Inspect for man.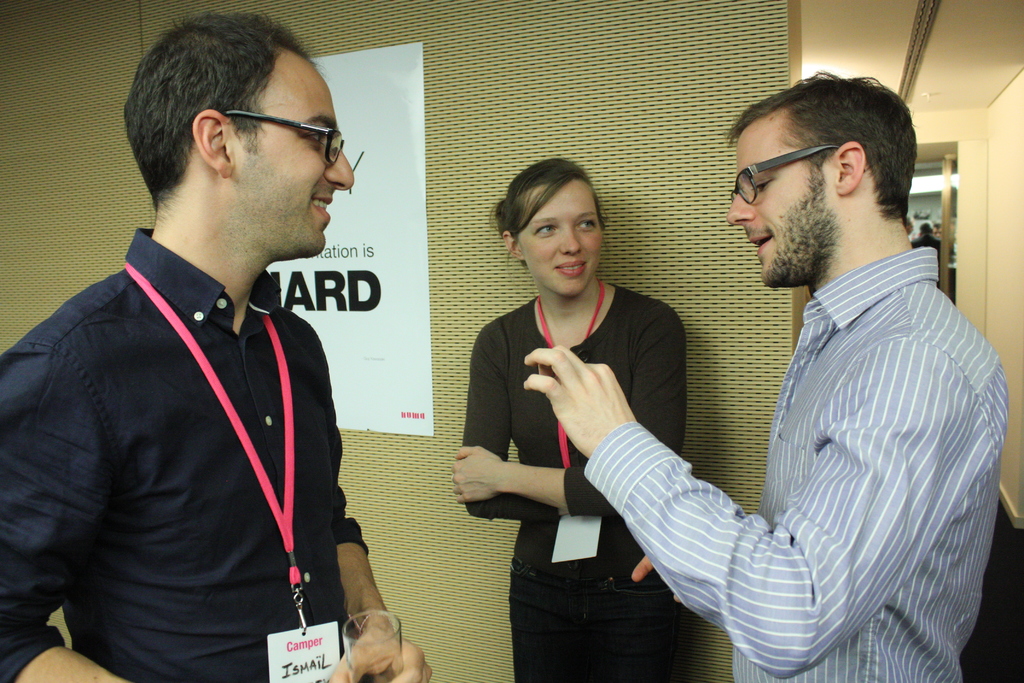
Inspection: {"x1": 4, "y1": 12, "x2": 438, "y2": 682}.
